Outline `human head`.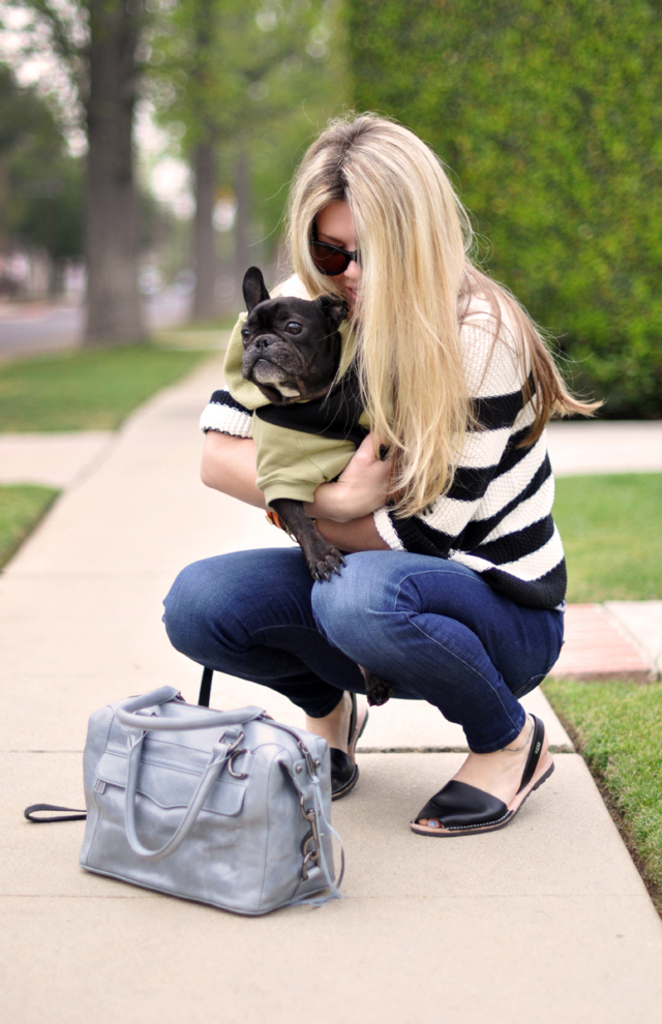
Outline: pyautogui.locateOnScreen(276, 130, 534, 488).
